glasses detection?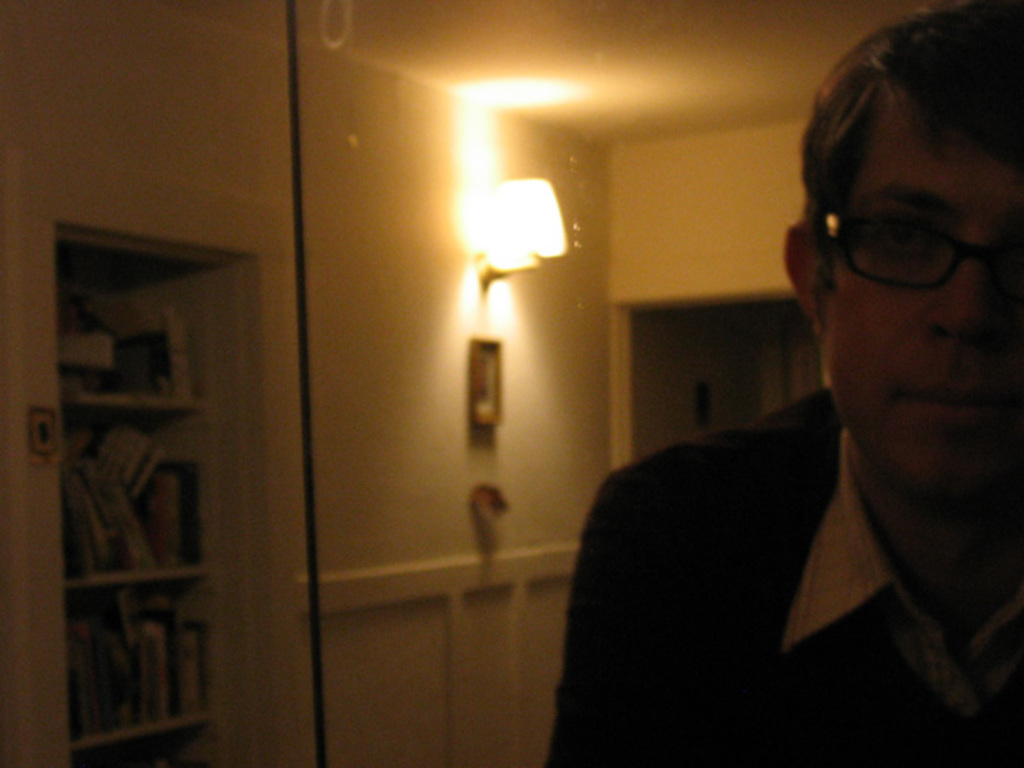
Rect(826, 210, 1022, 295)
